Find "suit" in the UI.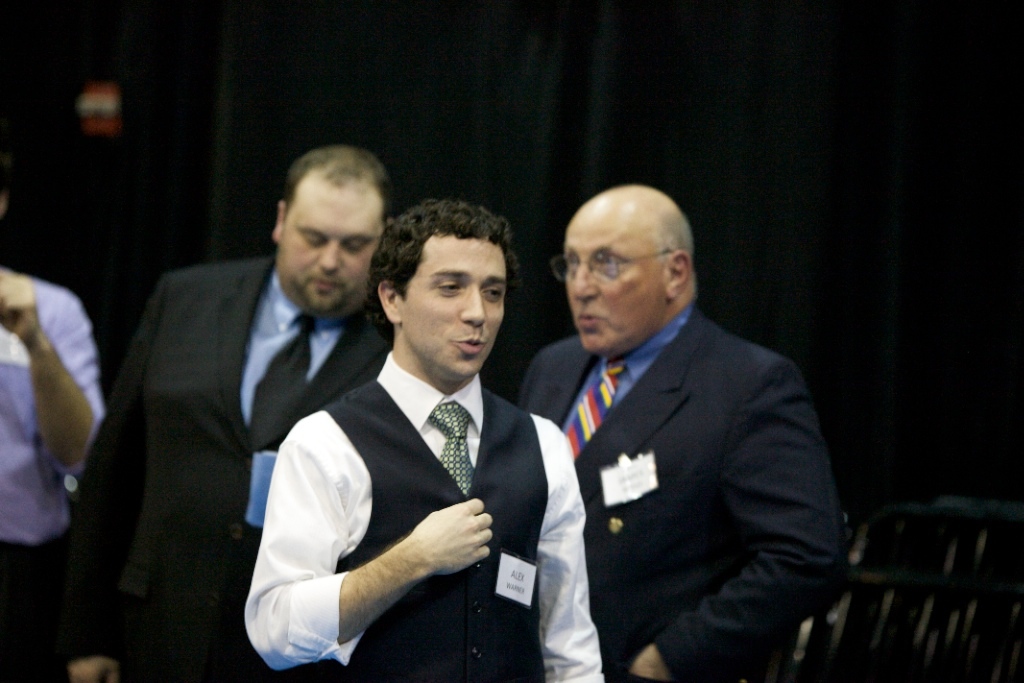
UI element at (left=519, top=310, right=849, bottom=682).
